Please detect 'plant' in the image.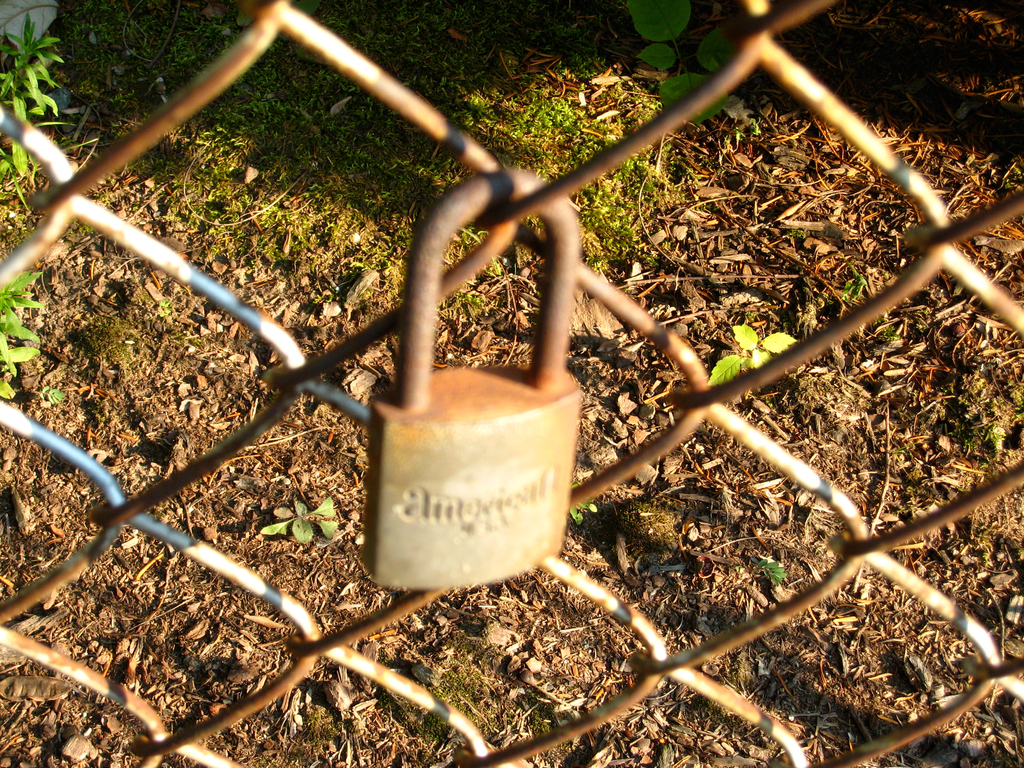
region(996, 428, 1008, 449).
